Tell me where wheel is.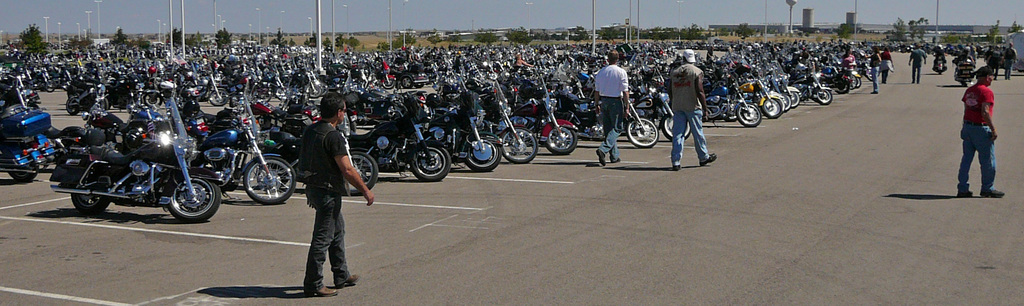
wheel is at box=[70, 193, 109, 214].
